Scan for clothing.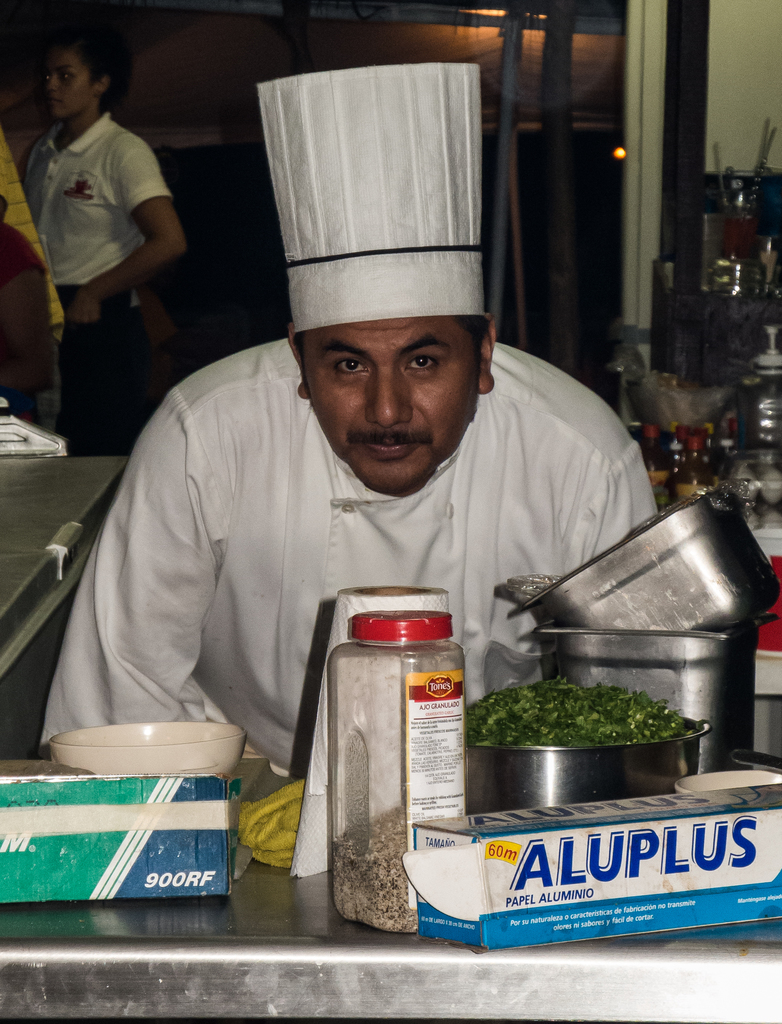
Scan result: (left=28, top=328, right=677, bottom=781).
